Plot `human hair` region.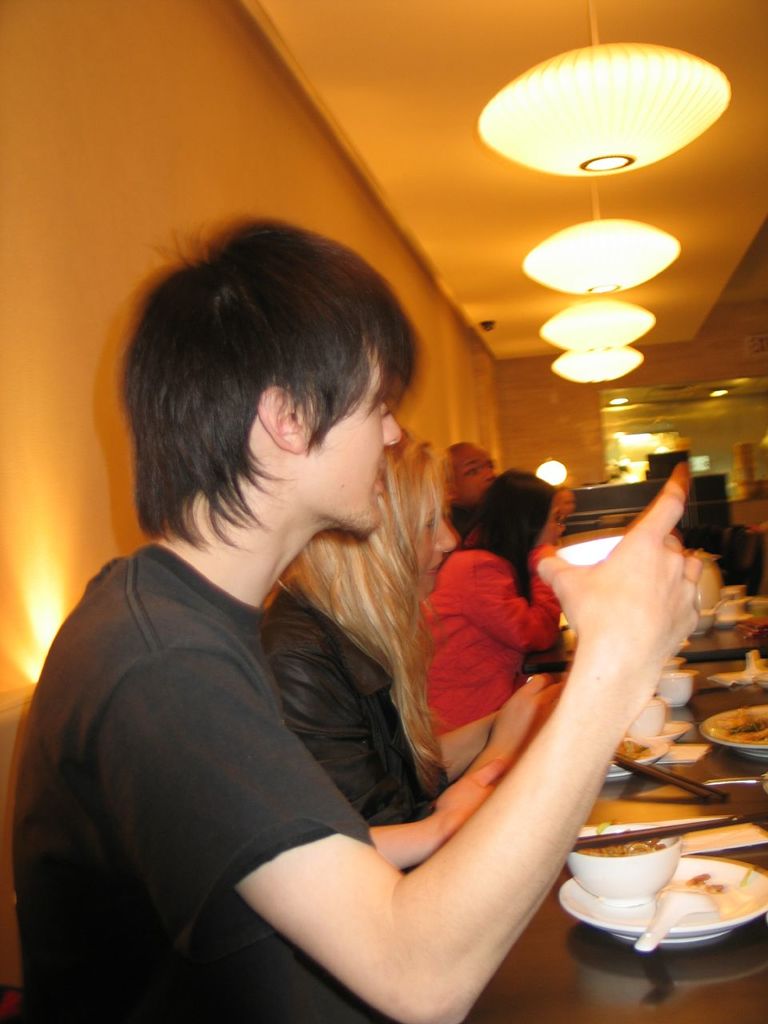
Plotted at [454,465,558,608].
